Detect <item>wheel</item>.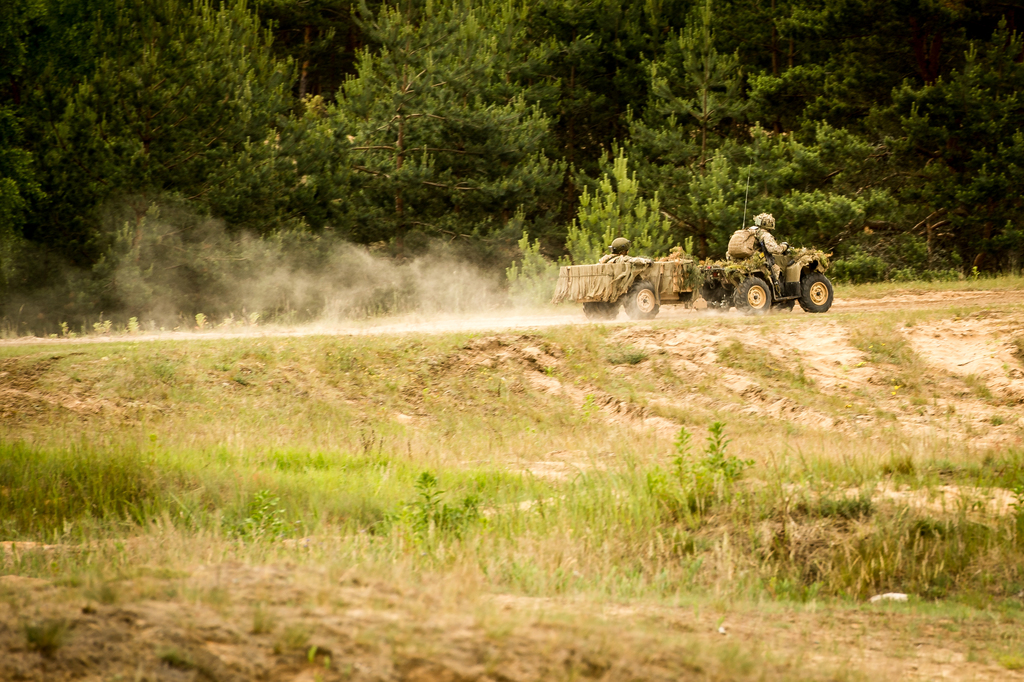
Detected at pyautogui.locateOnScreen(586, 304, 609, 318).
